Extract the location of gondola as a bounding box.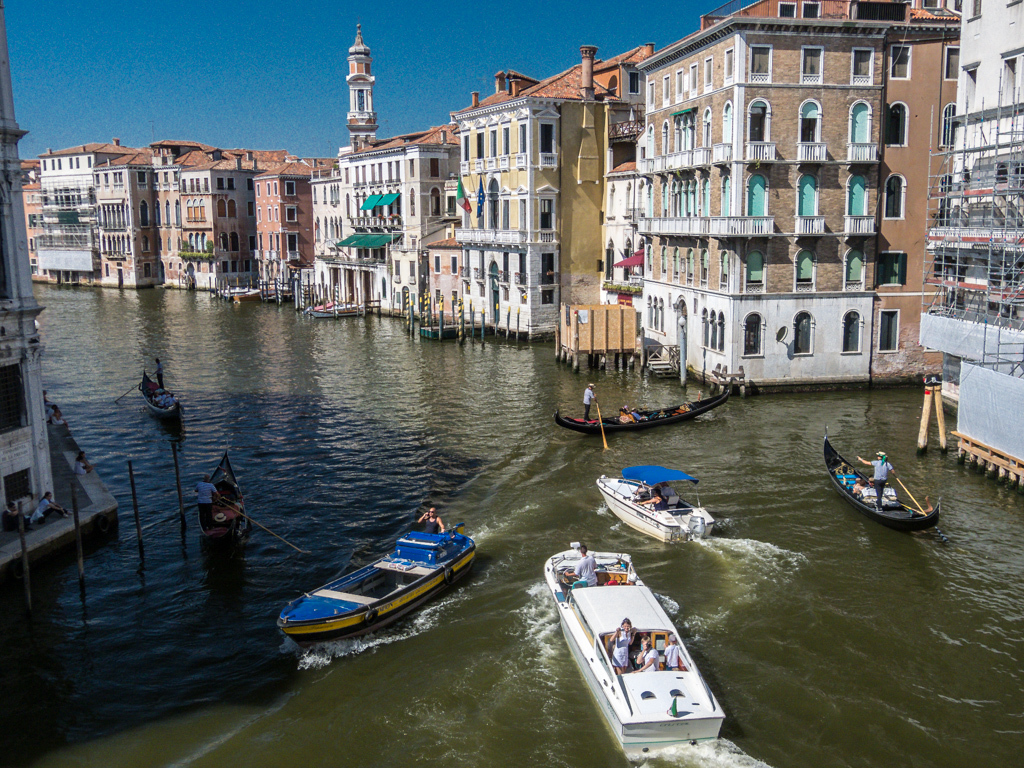
138/369/193/422.
